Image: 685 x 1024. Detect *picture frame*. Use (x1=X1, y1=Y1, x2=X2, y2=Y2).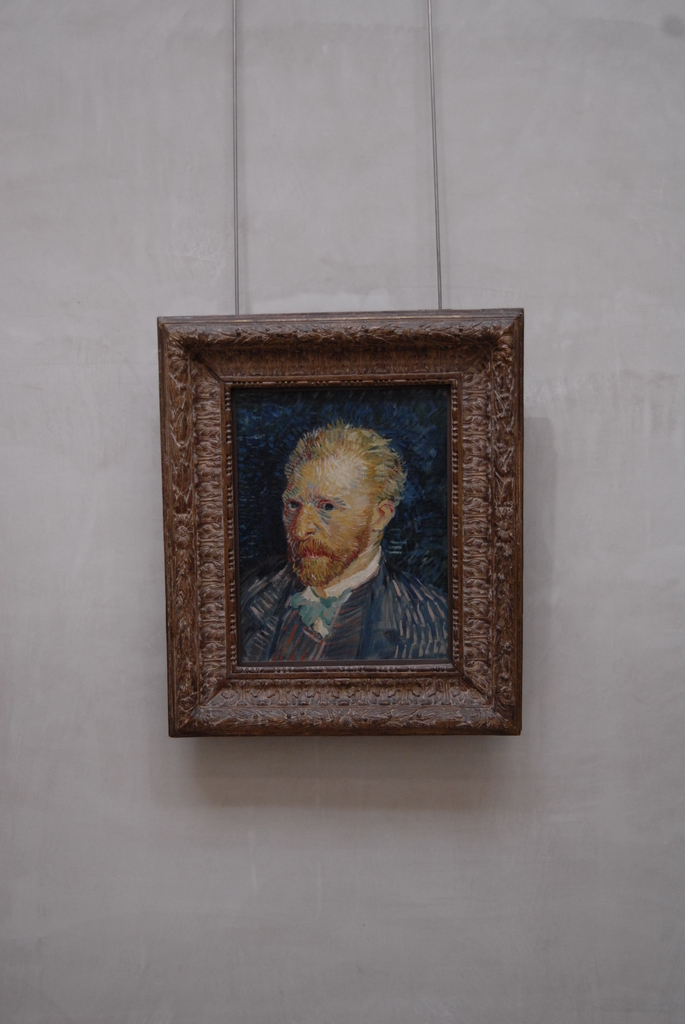
(x1=161, y1=311, x2=523, y2=736).
